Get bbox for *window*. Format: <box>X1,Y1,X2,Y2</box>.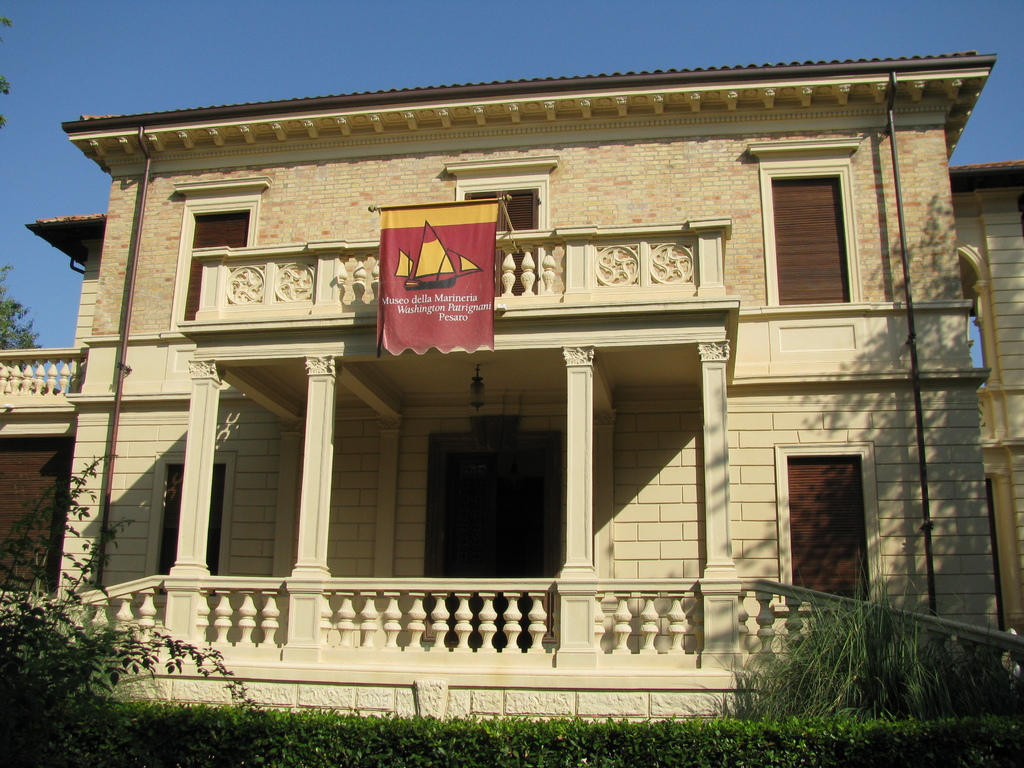
<box>166,176,266,331</box>.
